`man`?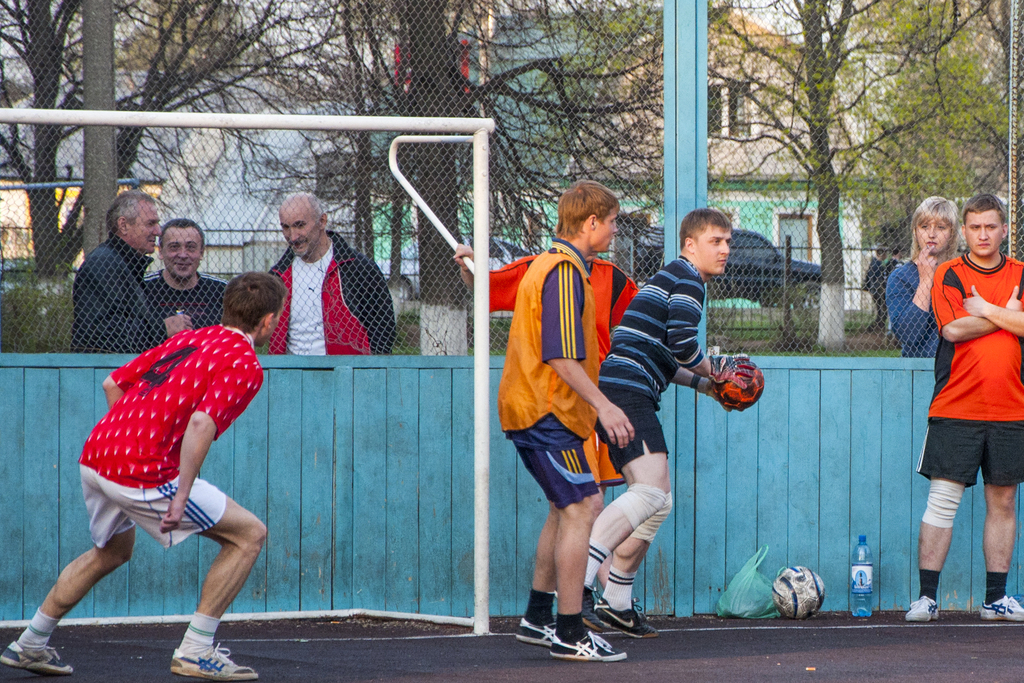
(138, 213, 230, 337)
